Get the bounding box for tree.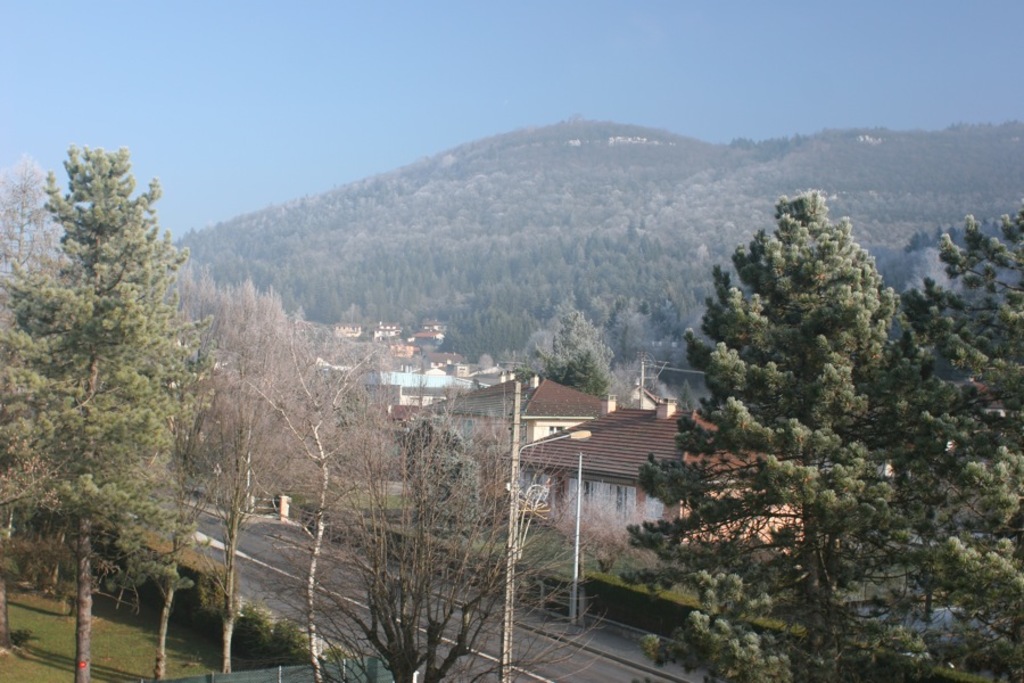
299,279,369,334.
